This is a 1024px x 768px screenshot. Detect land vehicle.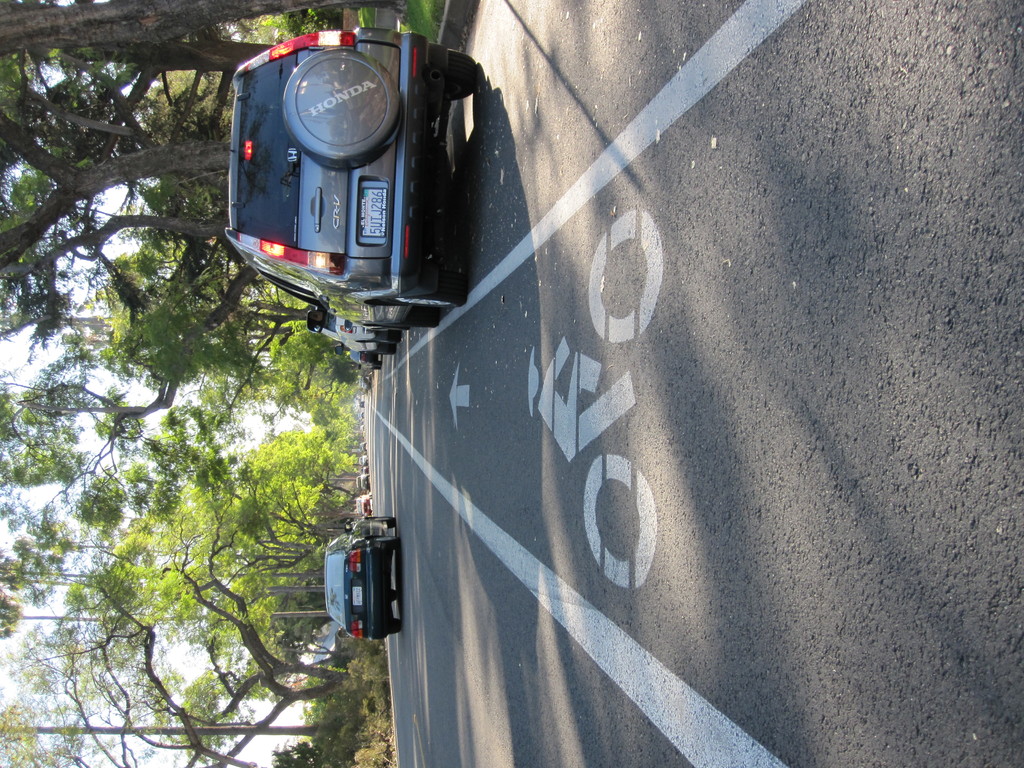
356, 399, 365, 408.
